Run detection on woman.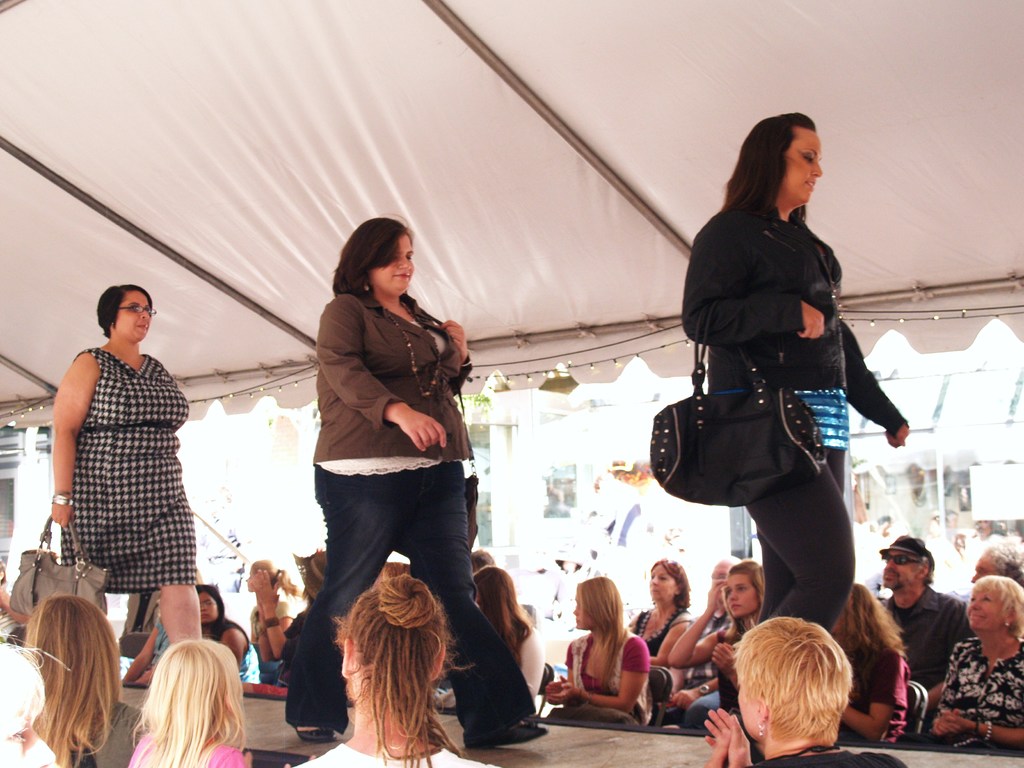
Result: <box>292,573,504,767</box>.
